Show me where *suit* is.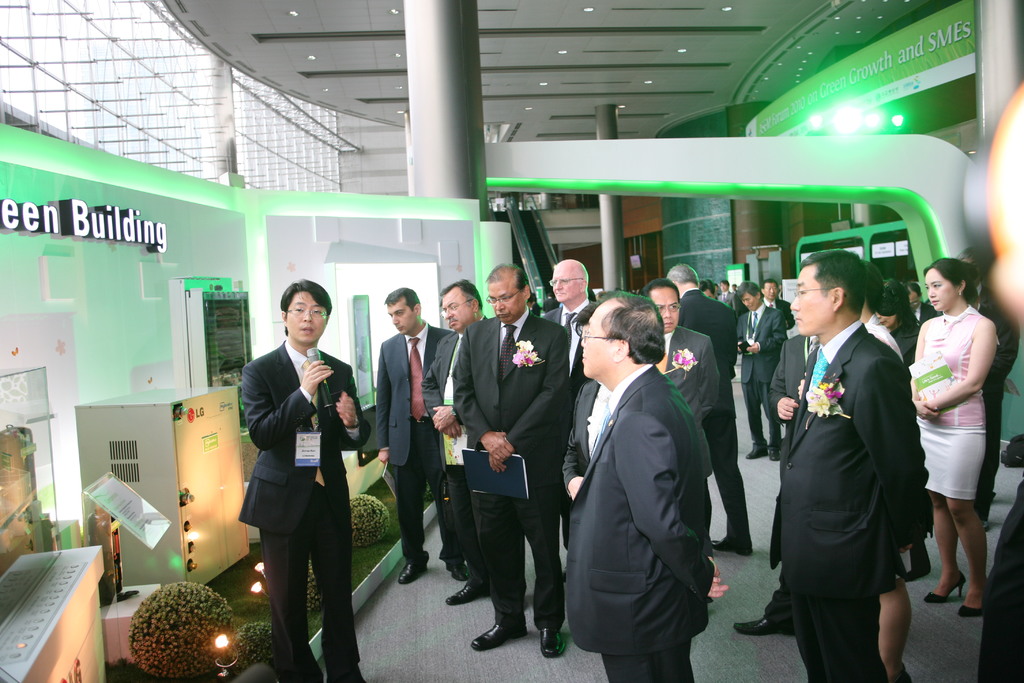
*suit* is at [758,293,794,328].
